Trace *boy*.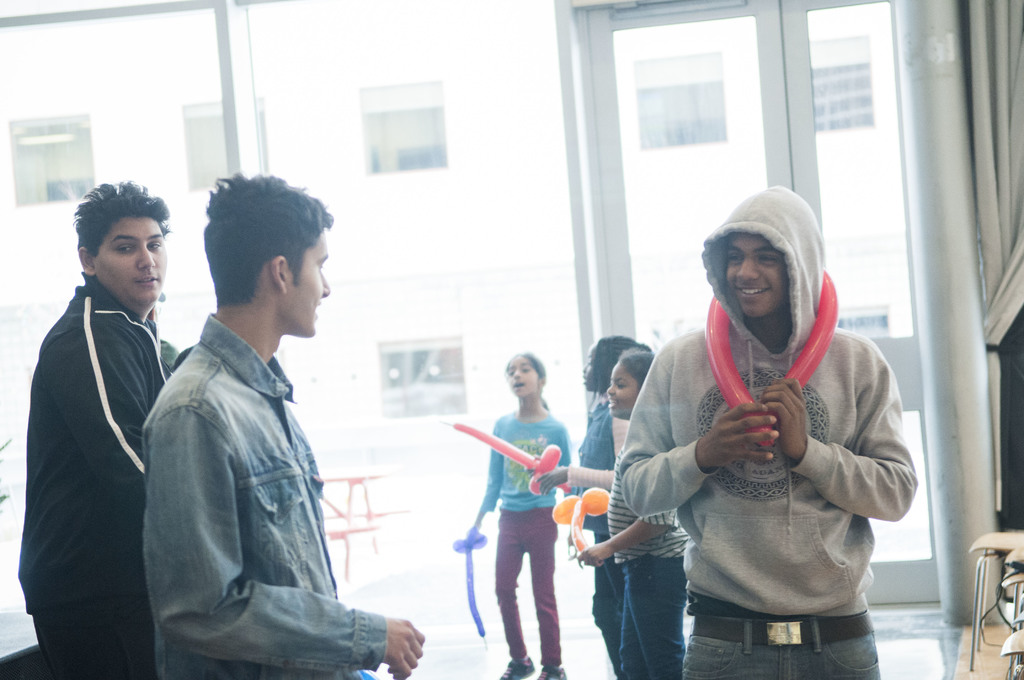
Traced to region(132, 169, 421, 679).
